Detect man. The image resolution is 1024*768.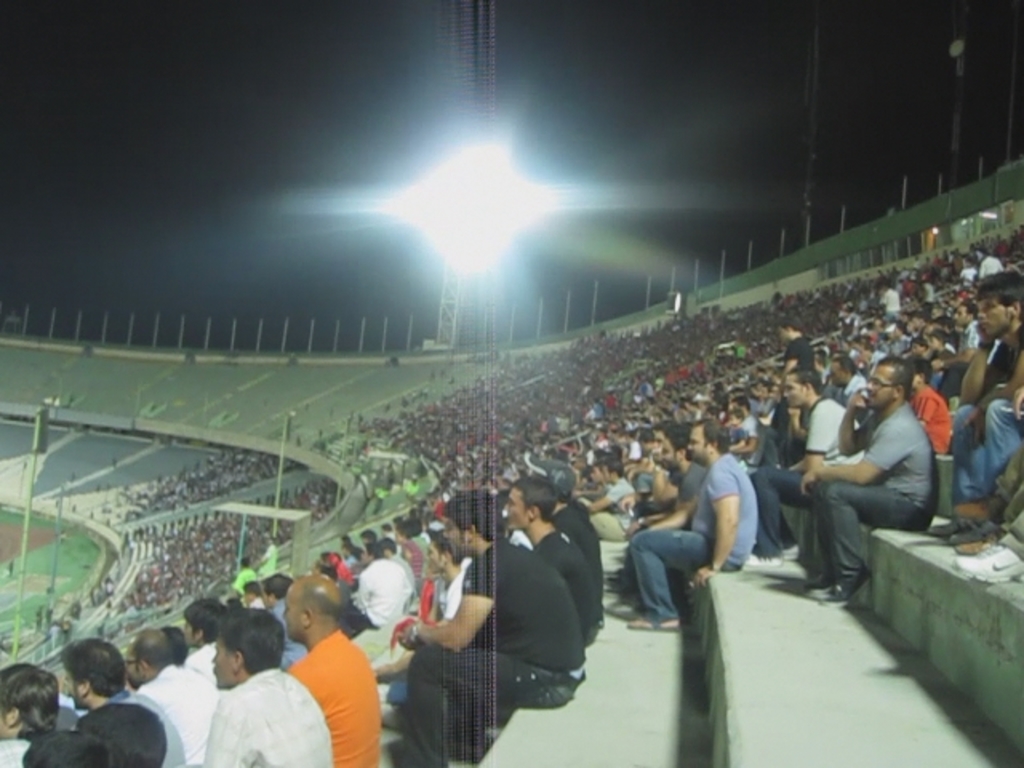
region(195, 608, 338, 766).
